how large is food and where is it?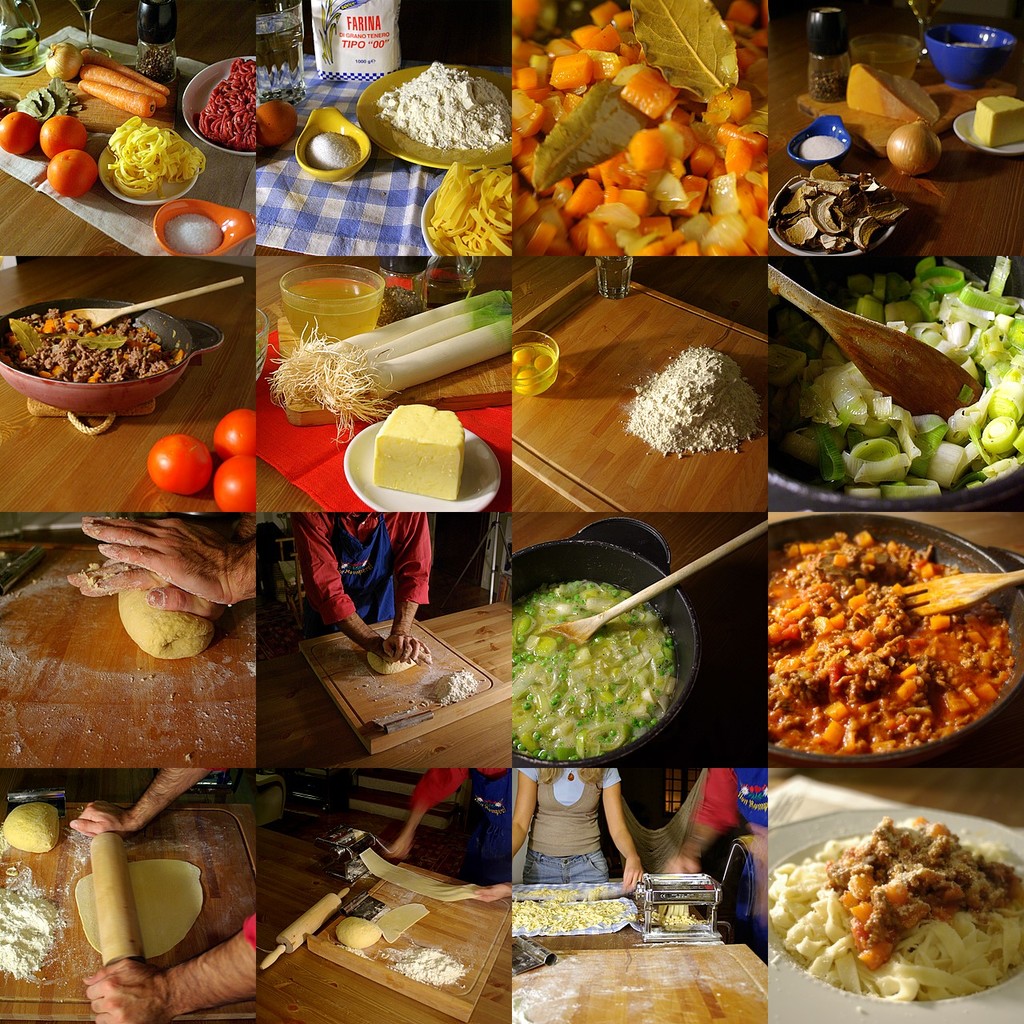
Bounding box: detection(774, 506, 1023, 769).
